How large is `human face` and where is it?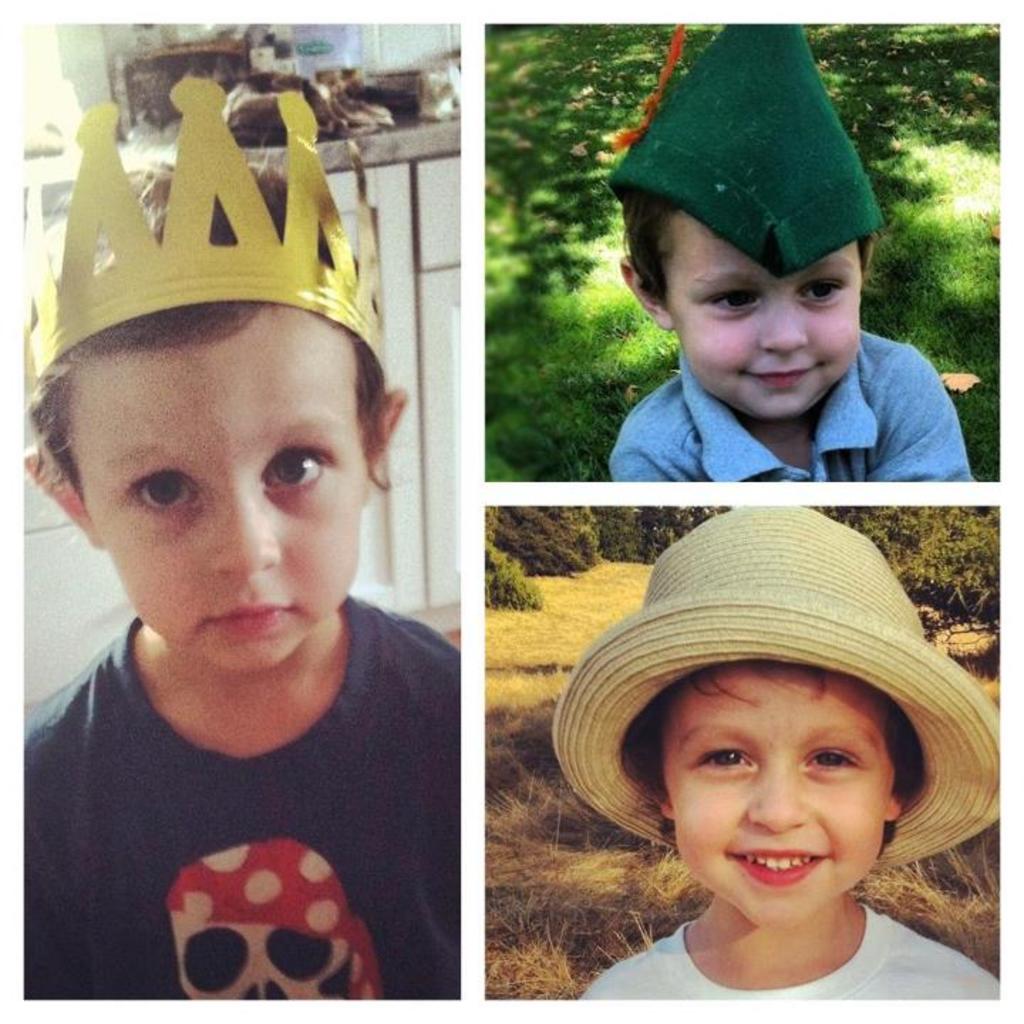
Bounding box: x1=678 y1=673 x2=895 y2=930.
